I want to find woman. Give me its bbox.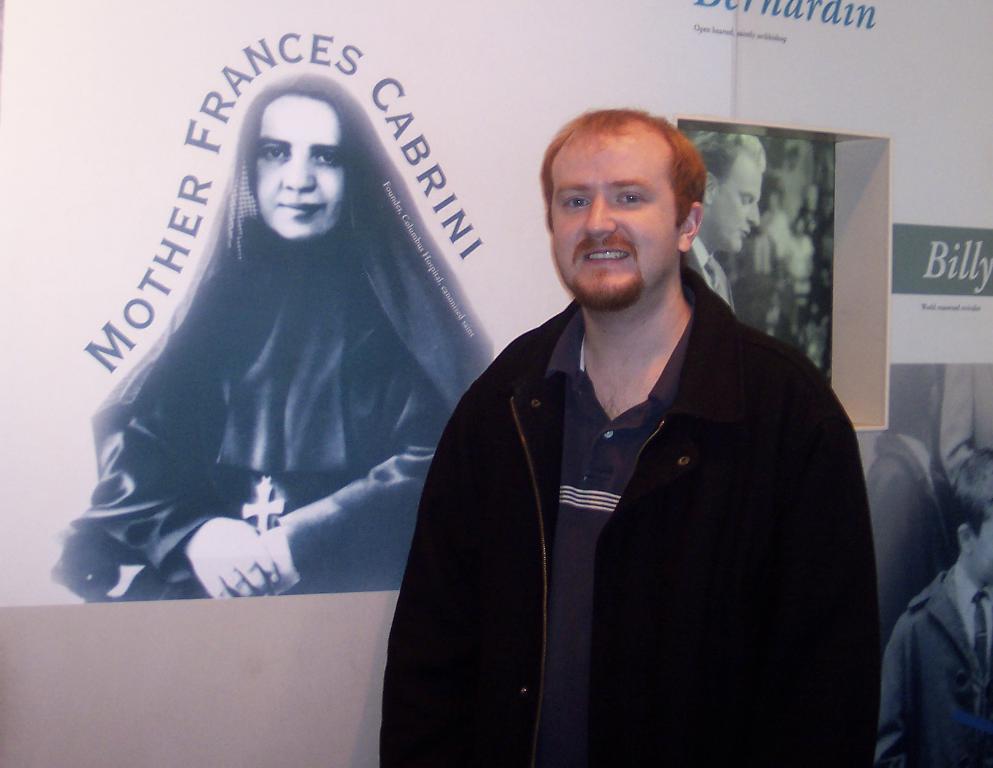
box(88, 43, 450, 638).
